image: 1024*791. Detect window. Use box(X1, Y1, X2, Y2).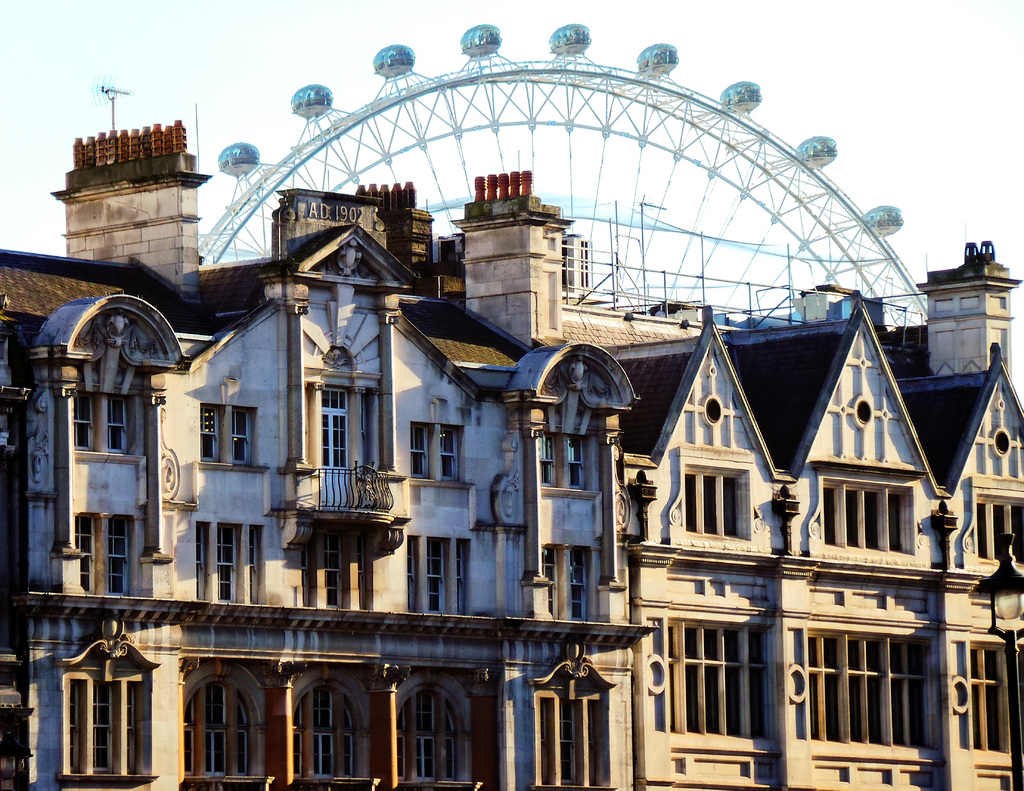
box(565, 440, 585, 487).
